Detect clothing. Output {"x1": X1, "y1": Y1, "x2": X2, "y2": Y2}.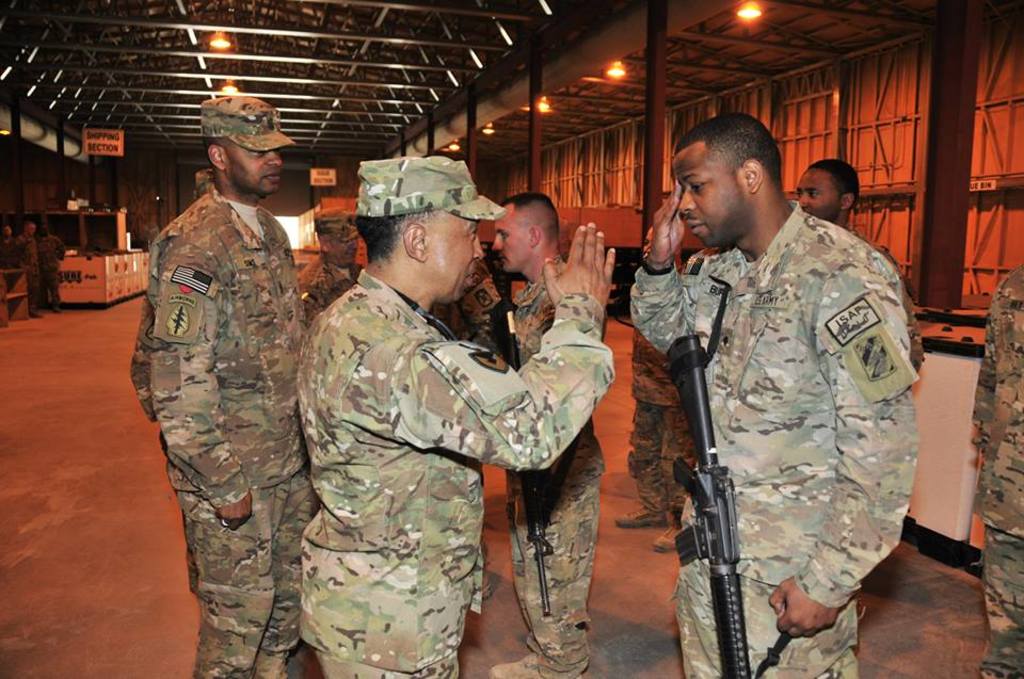
{"x1": 294, "y1": 264, "x2": 611, "y2": 676}.
